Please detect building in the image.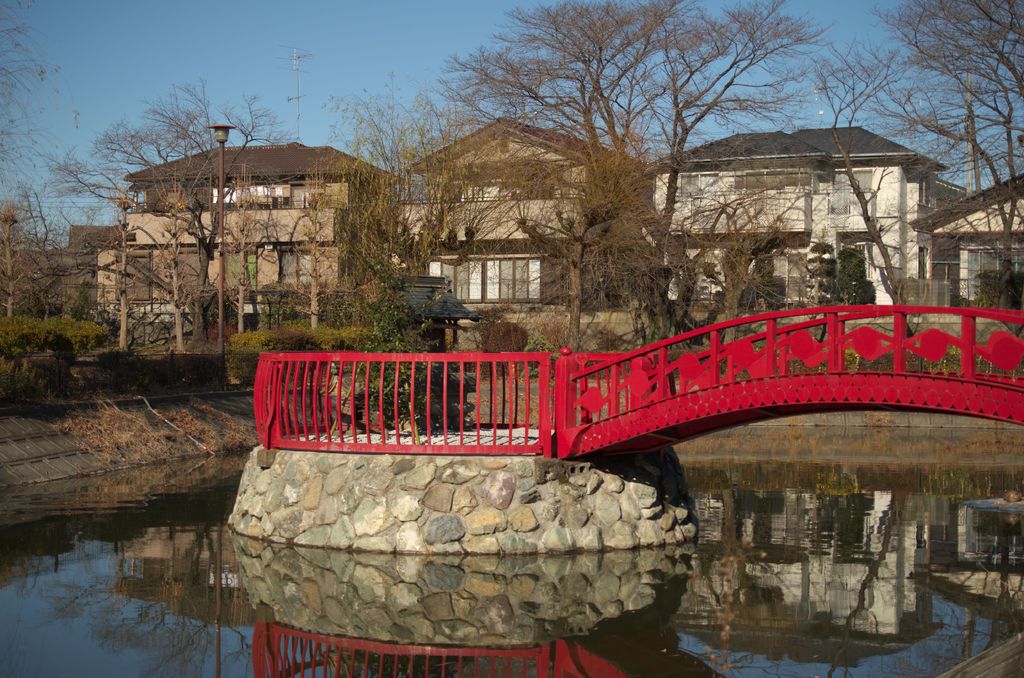
region(911, 177, 1023, 311).
